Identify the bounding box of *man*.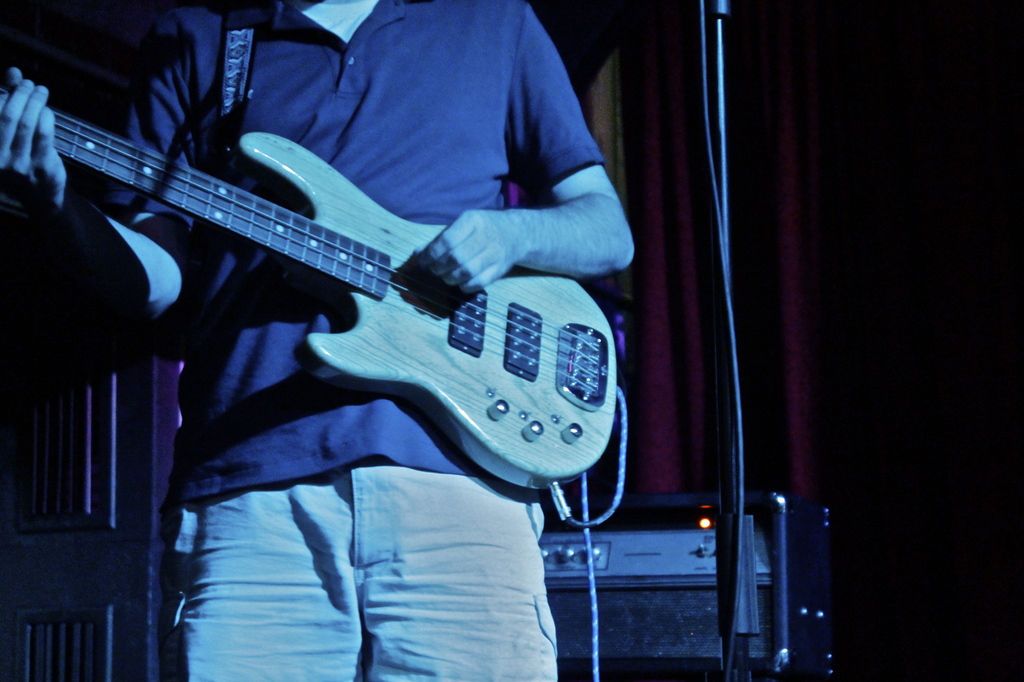
<box>0,0,637,681</box>.
